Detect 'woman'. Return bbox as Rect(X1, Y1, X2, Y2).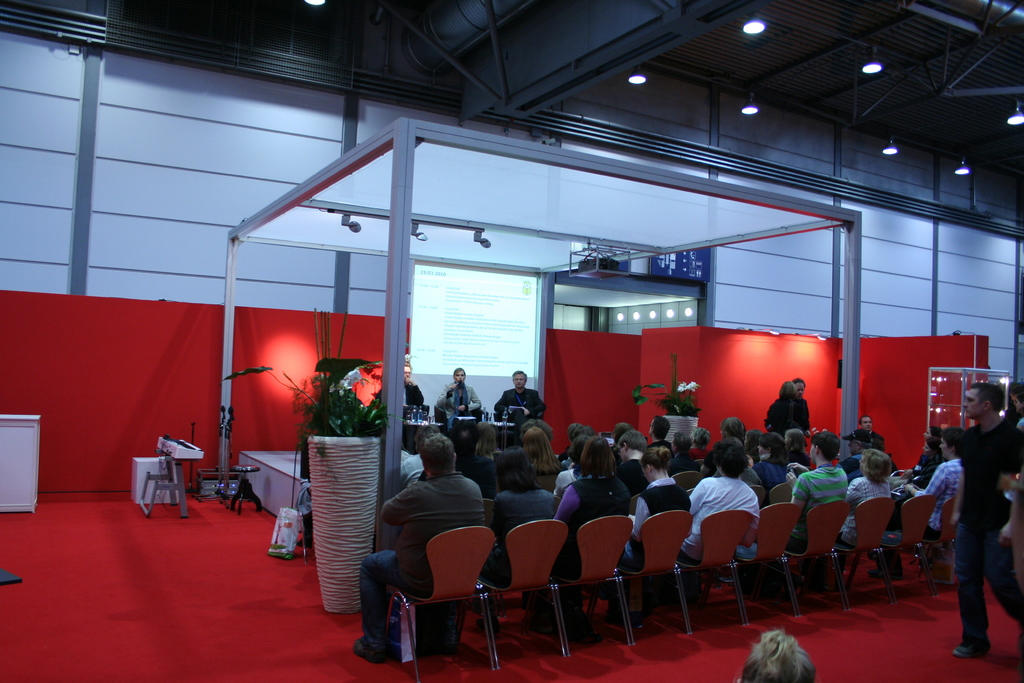
Rect(479, 457, 559, 643).
